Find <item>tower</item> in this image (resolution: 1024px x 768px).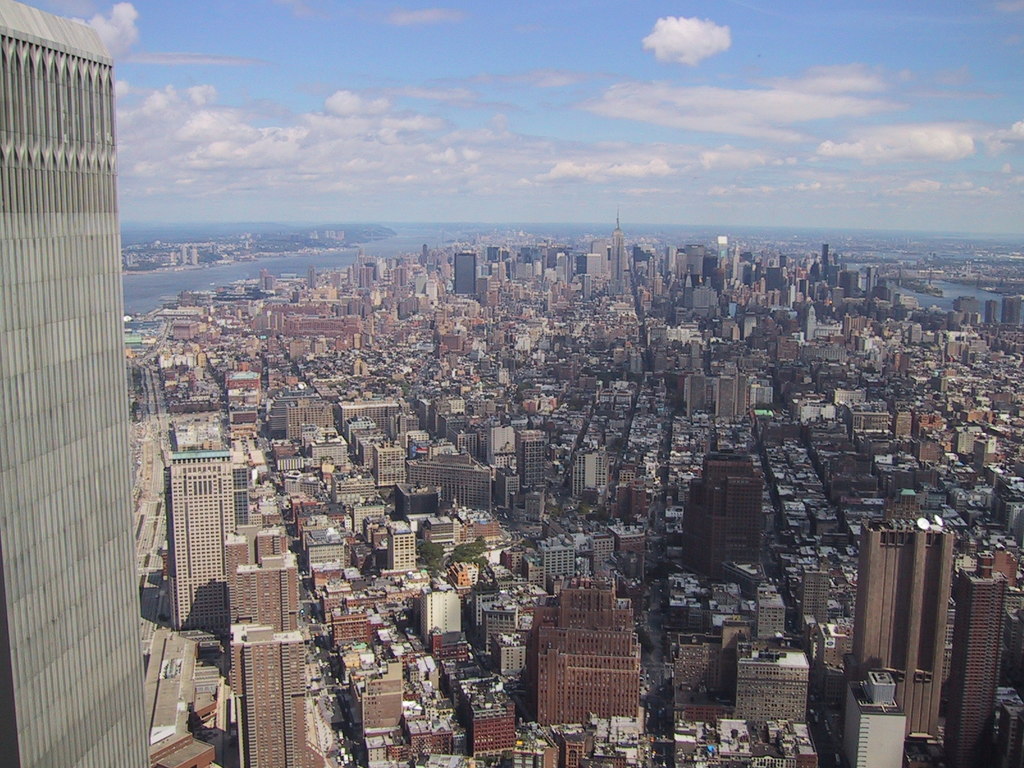
[left=807, top=303, right=816, bottom=341].
